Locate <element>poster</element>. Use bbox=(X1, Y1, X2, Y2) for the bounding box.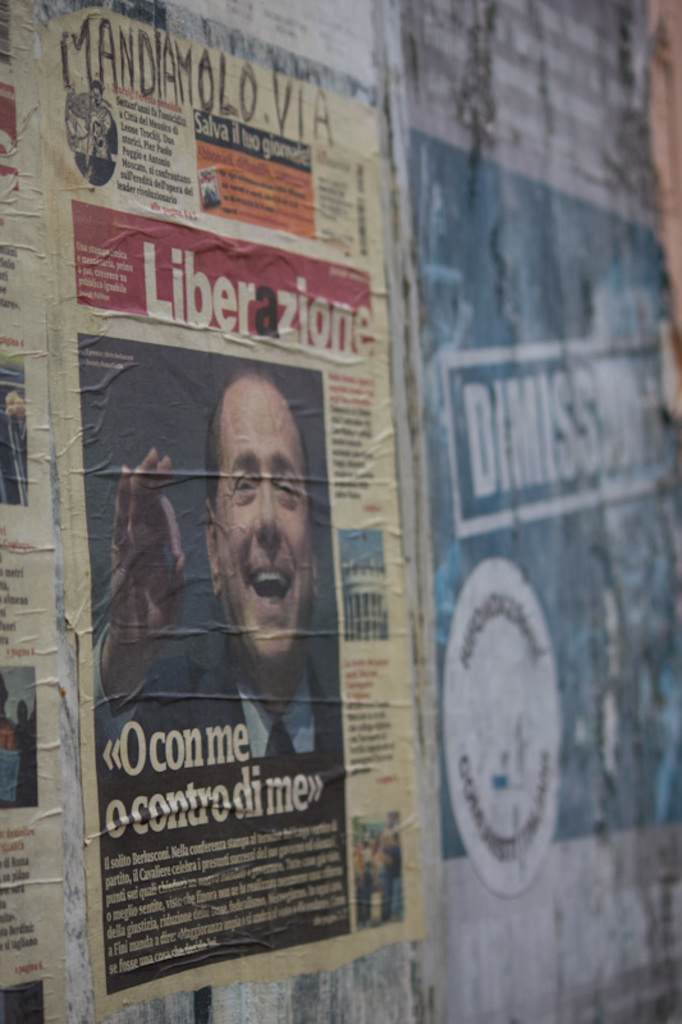
bbox=(0, 0, 50, 1023).
